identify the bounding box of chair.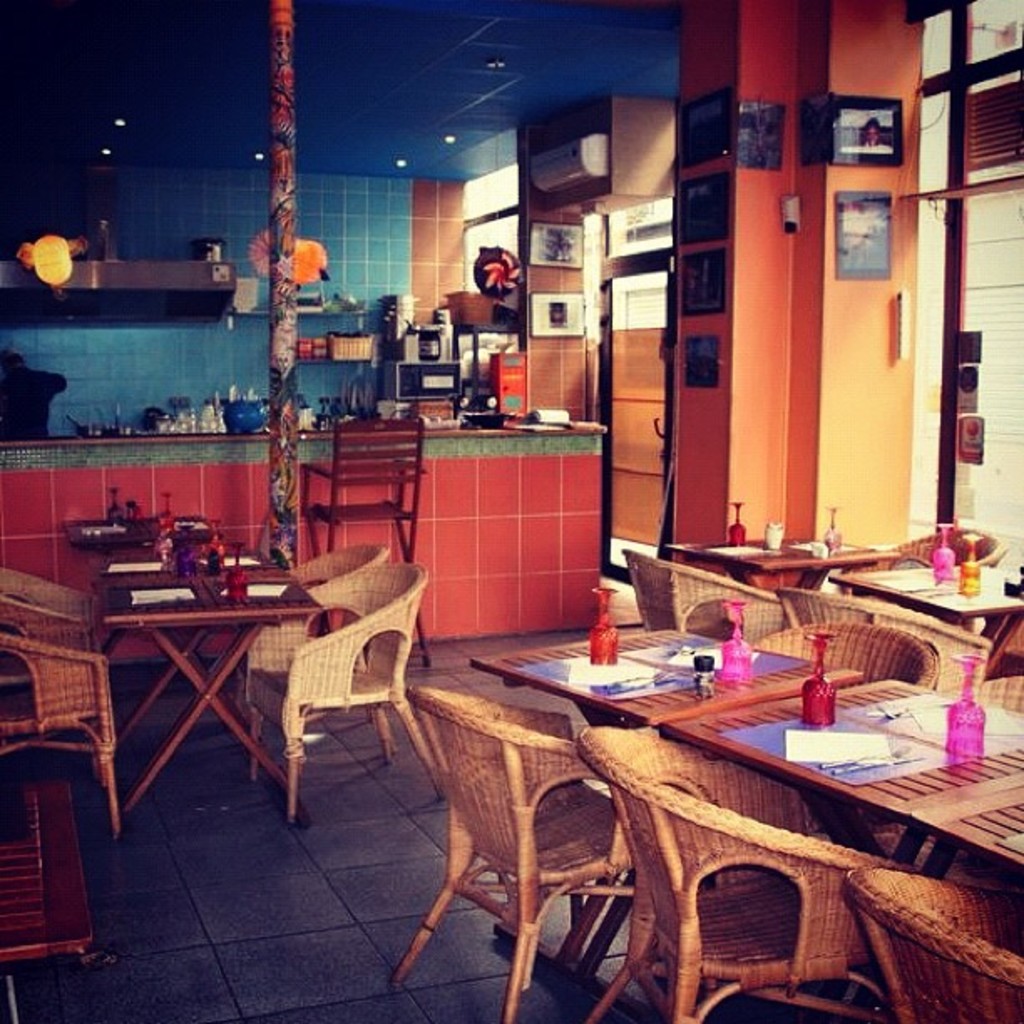
Rect(872, 525, 1009, 571).
